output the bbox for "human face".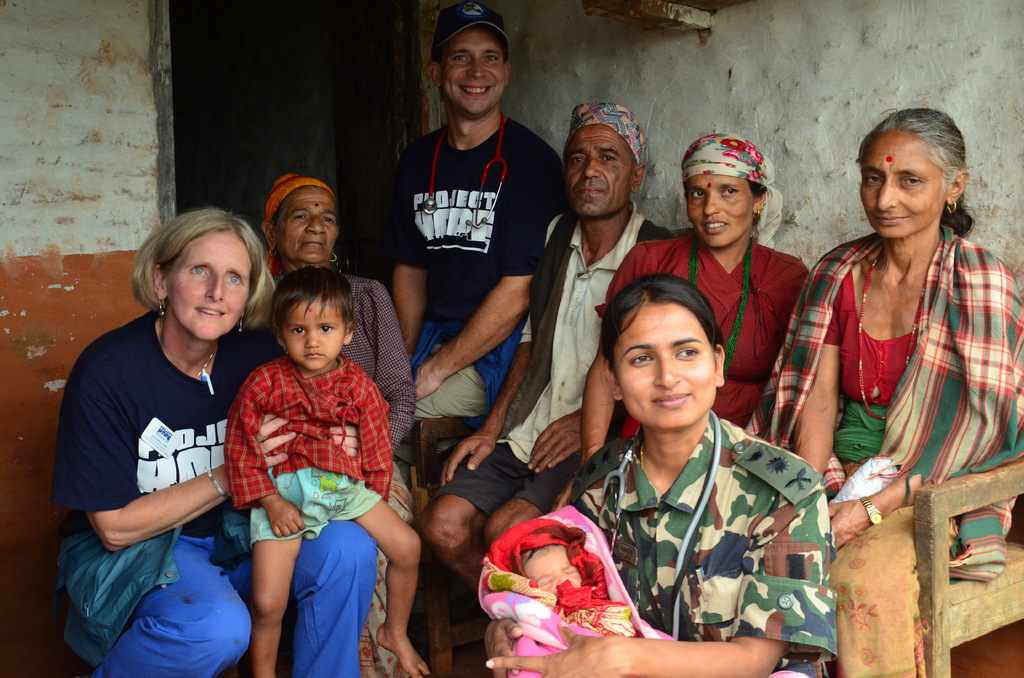
bbox=(279, 291, 346, 368).
